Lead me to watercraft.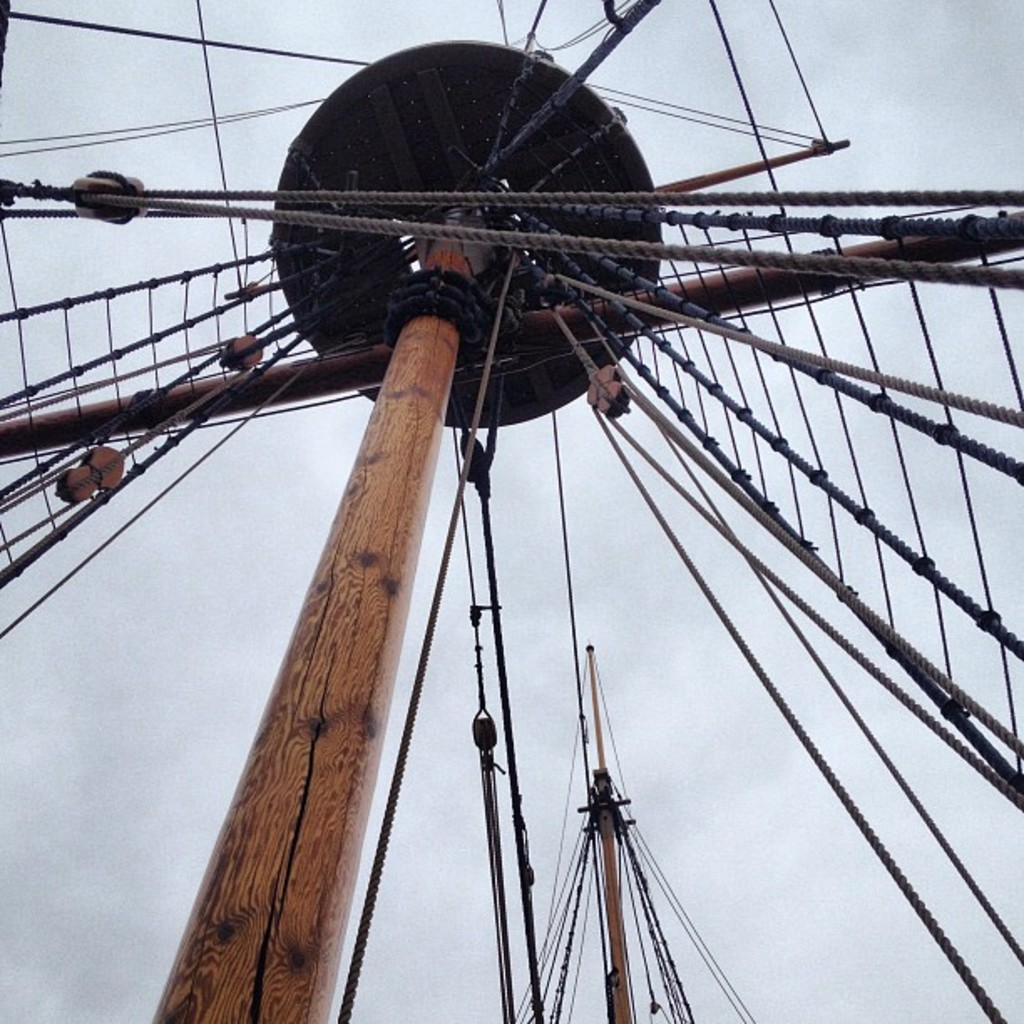
Lead to 0:2:1022:1022.
